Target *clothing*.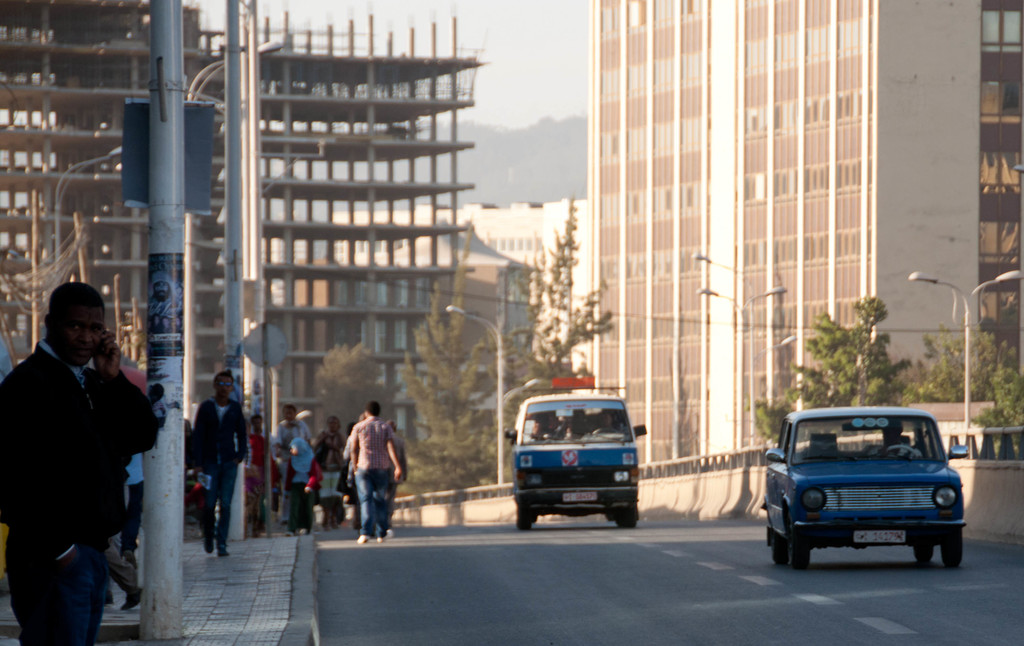
Target region: (x1=284, y1=440, x2=324, y2=533).
